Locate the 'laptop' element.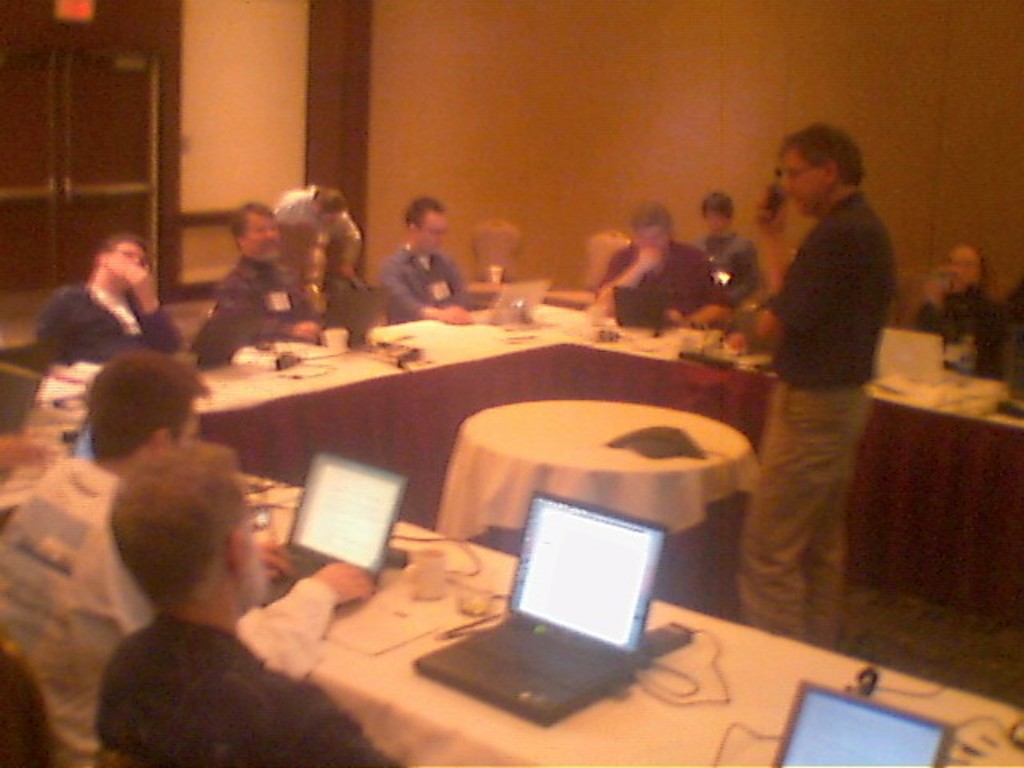
Element bbox: left=464, top=472, right=678, bottom=701.
